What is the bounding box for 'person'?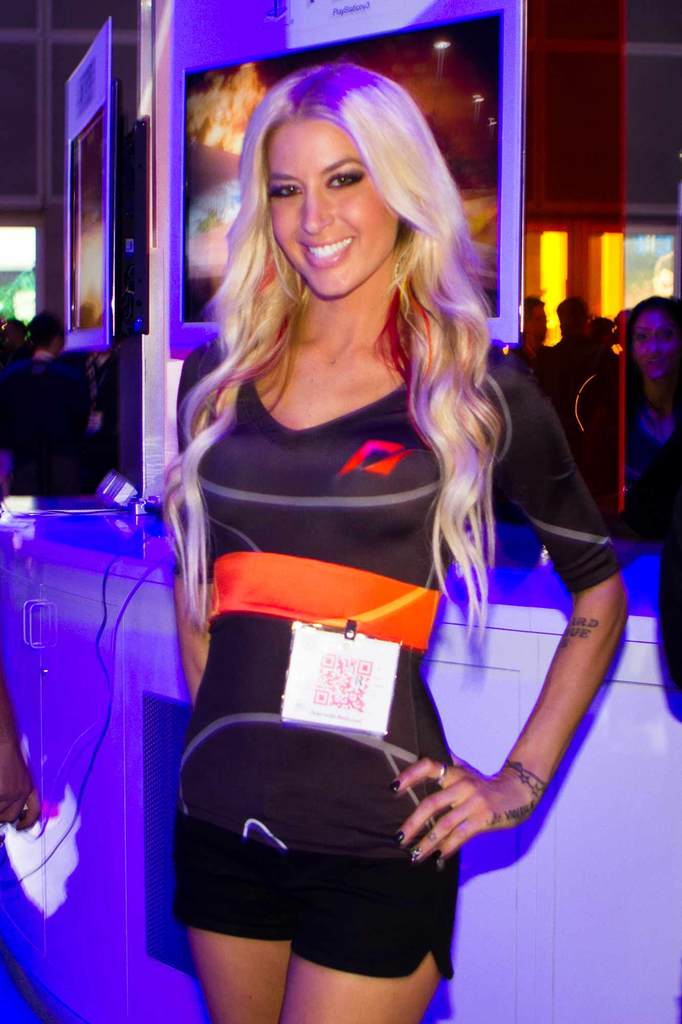
bbox=(164, 66, 630, 1023).
